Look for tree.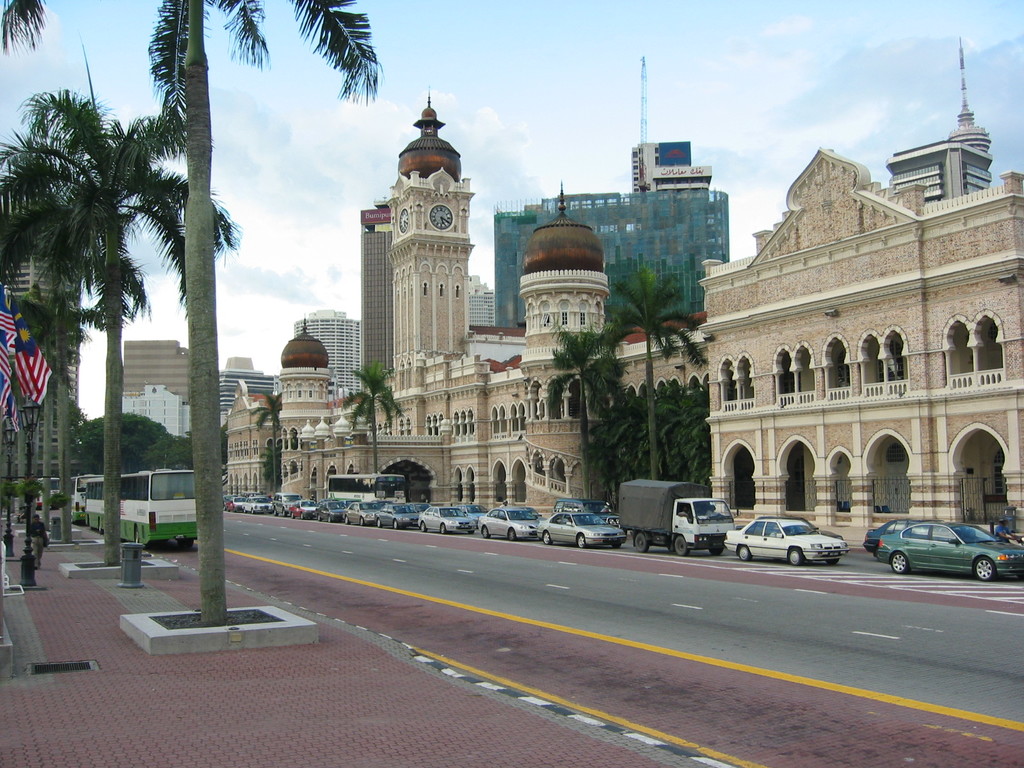
Found: <box>253,392,287,495</box>.
